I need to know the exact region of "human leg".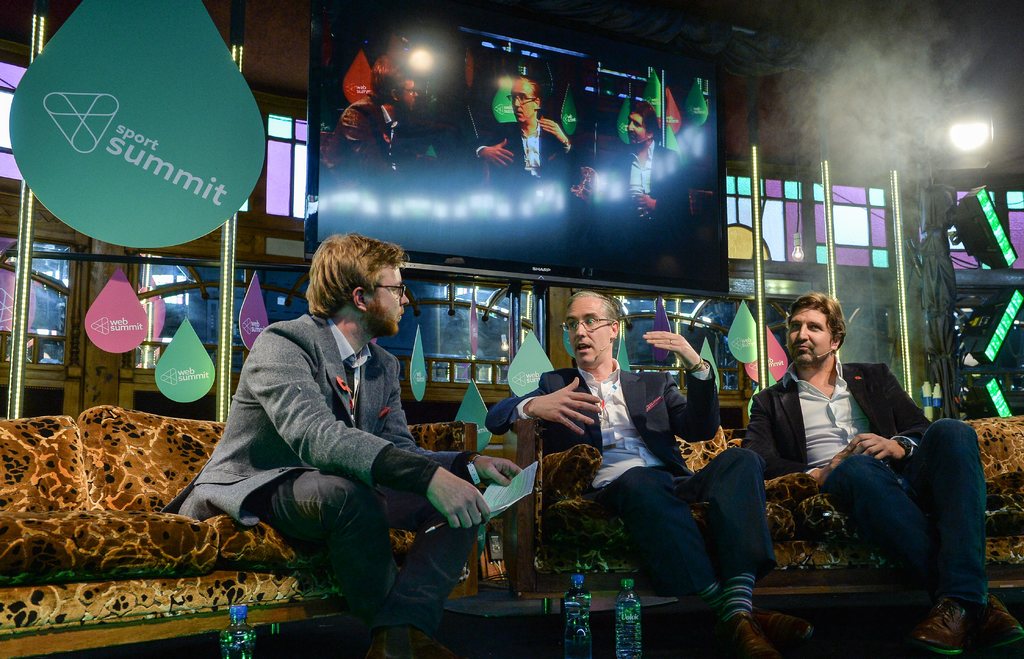
Region: <bbox>911, 413, 988, 654</bbox>.
